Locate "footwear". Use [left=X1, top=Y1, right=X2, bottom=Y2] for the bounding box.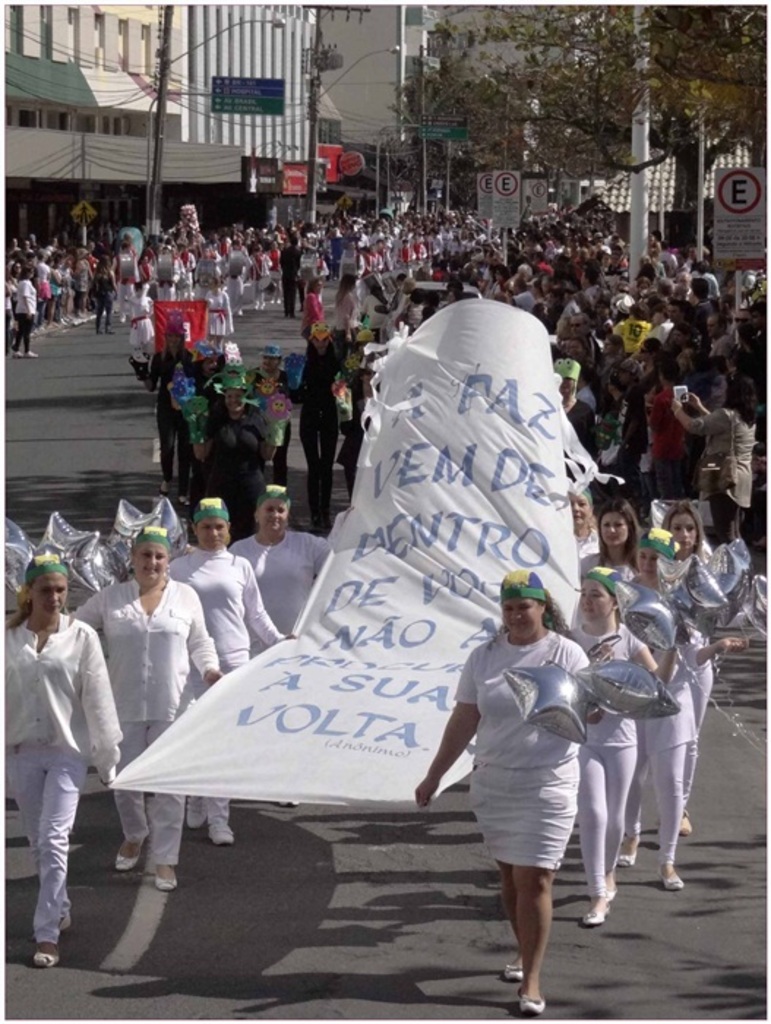
[left=619, top=850, right=636, bottom=867].
